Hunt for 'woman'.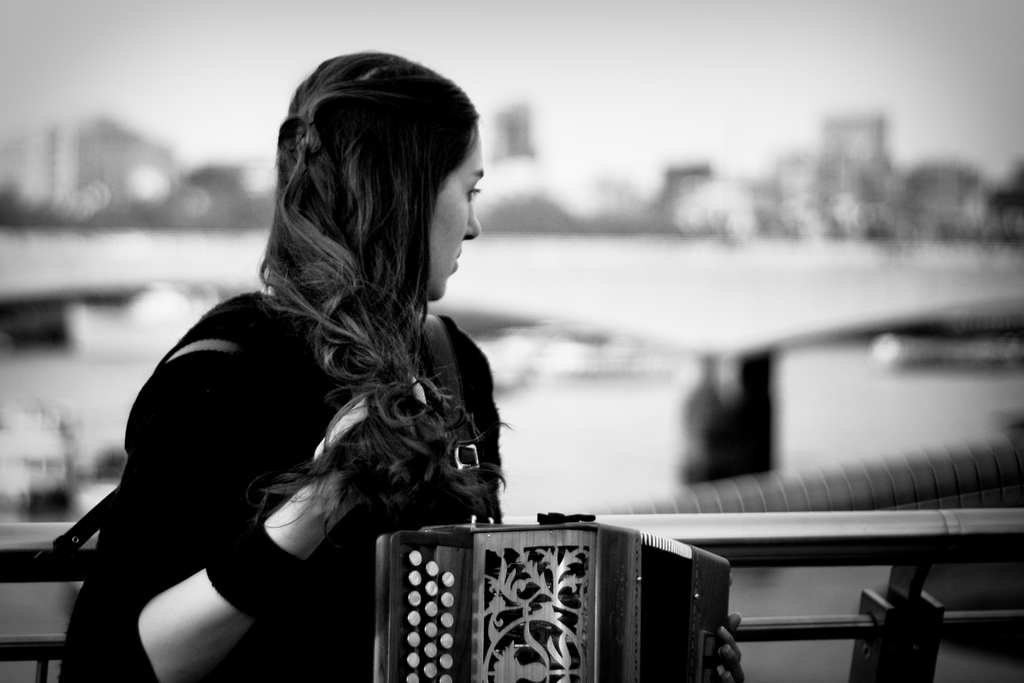
Hunted down at [63,43,556,663].
